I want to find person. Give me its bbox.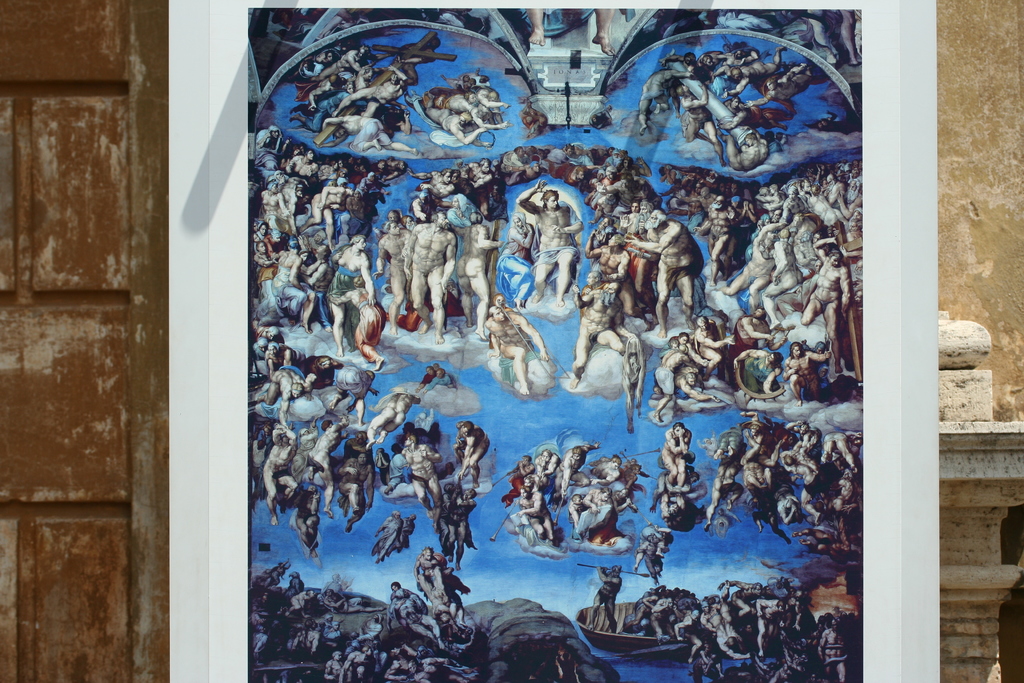
detection(536, 452, 563, 485).
